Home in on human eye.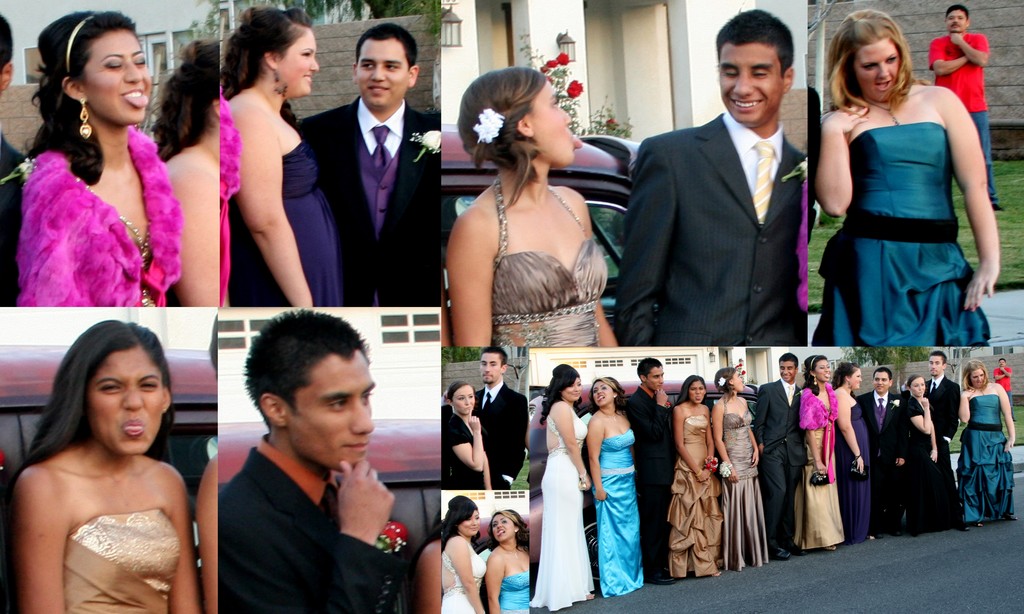
Homed in at bbox(929, 361, 931, 364).
